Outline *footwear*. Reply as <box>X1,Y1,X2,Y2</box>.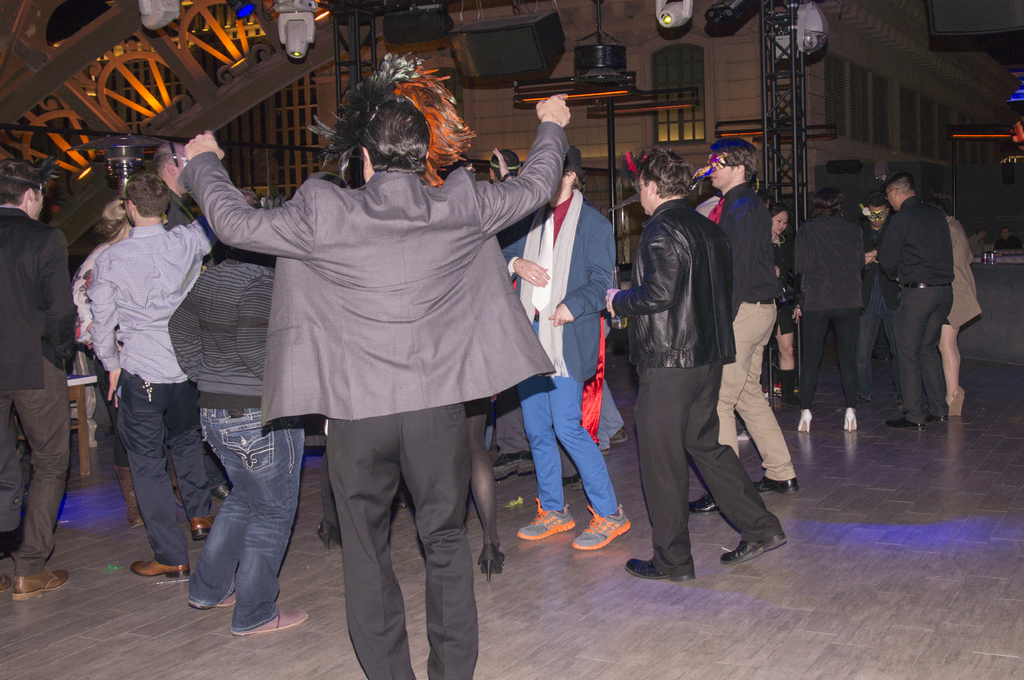
<box>627,554,695,583</box>.
